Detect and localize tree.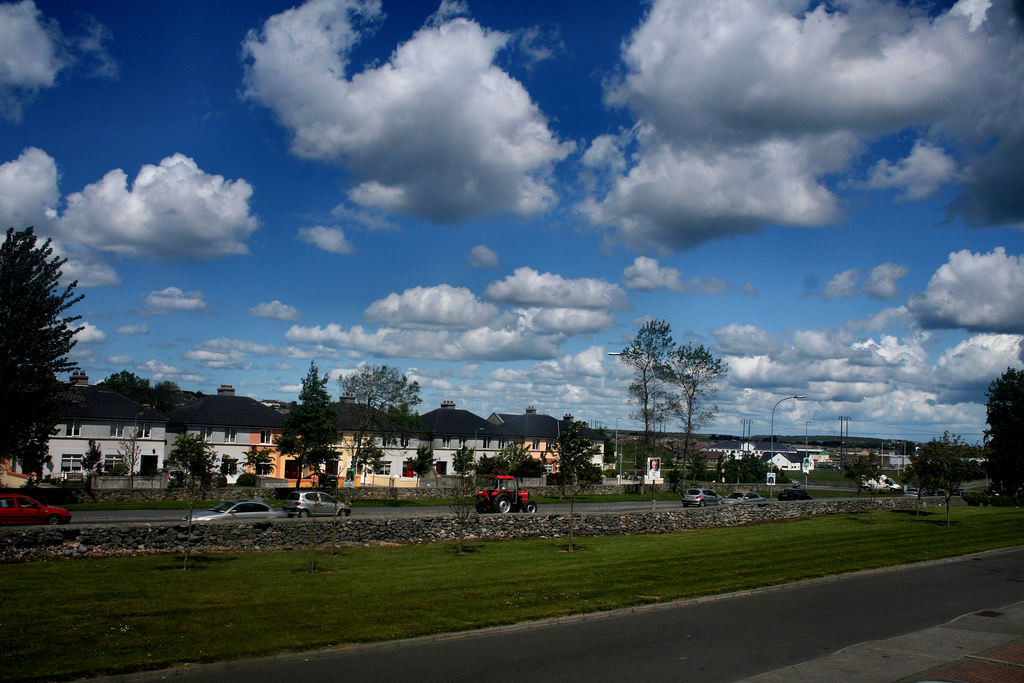
Localized at box=[673, 352, 715, 447].
